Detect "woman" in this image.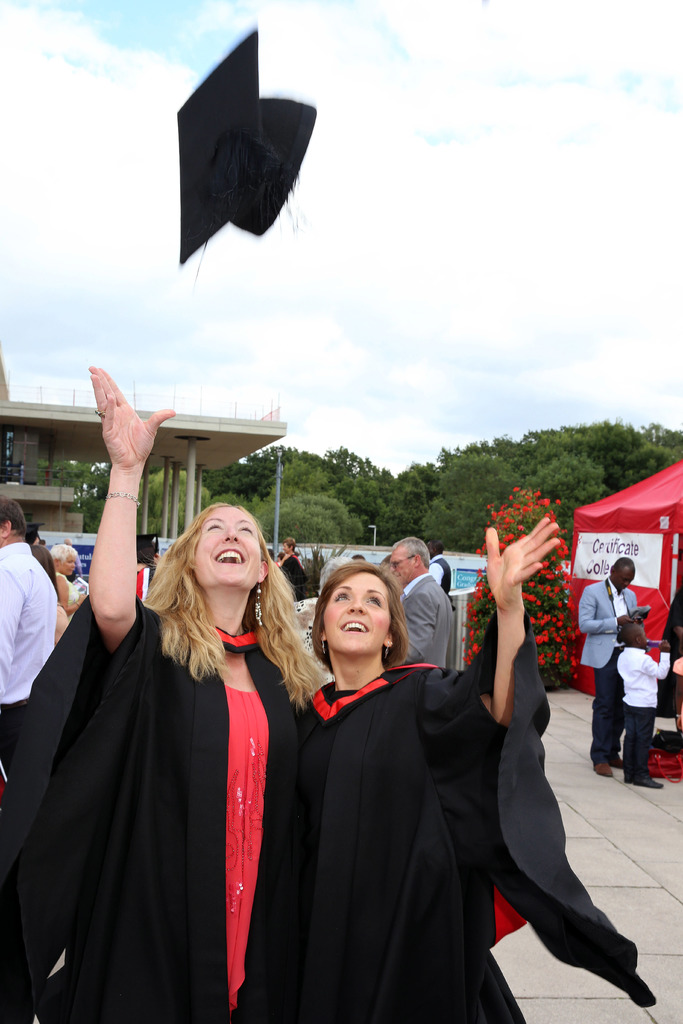
Detection: (left=62, top=458, right=299, bottom=1015).
